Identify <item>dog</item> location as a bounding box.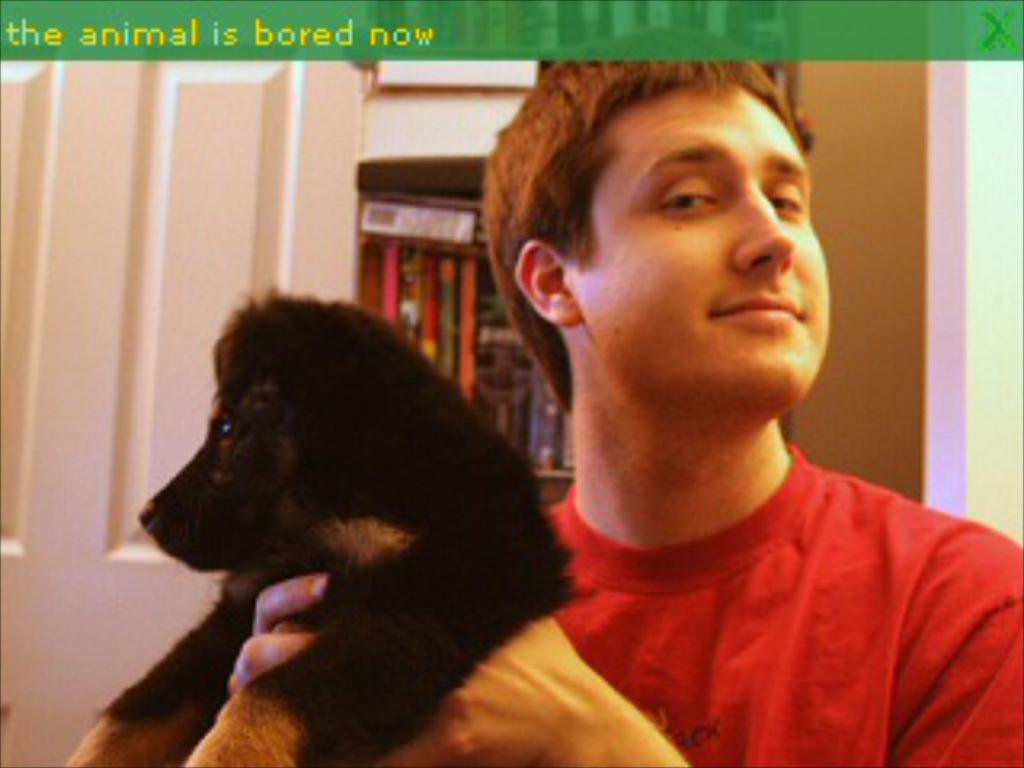
[left=61, top=285, right=576, bottom=765].
